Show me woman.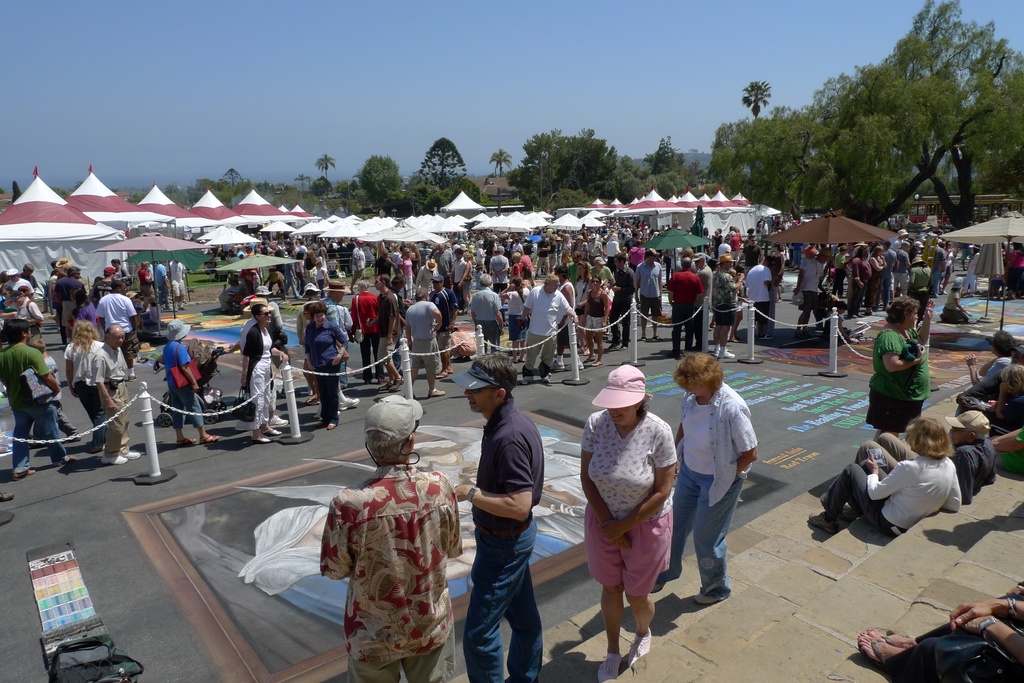
woman is here: x1=72, y1=287, x2=105, y2=339.
